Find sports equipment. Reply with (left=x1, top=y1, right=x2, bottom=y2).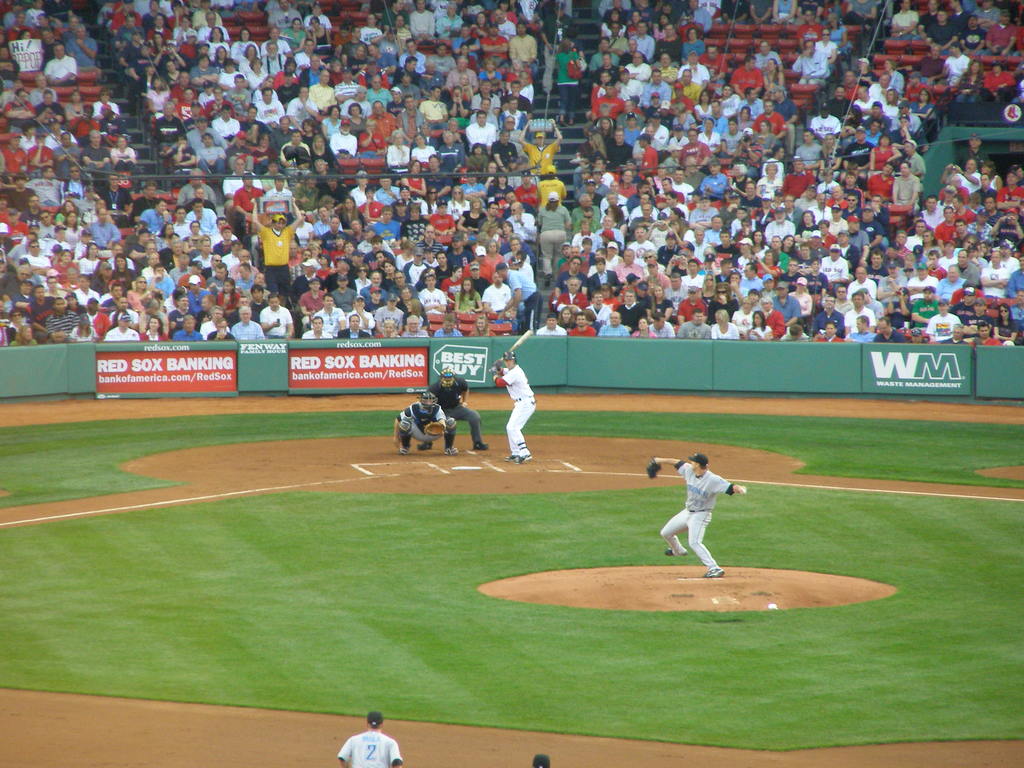
(left=436, top=364, right=455, bottom=392).
